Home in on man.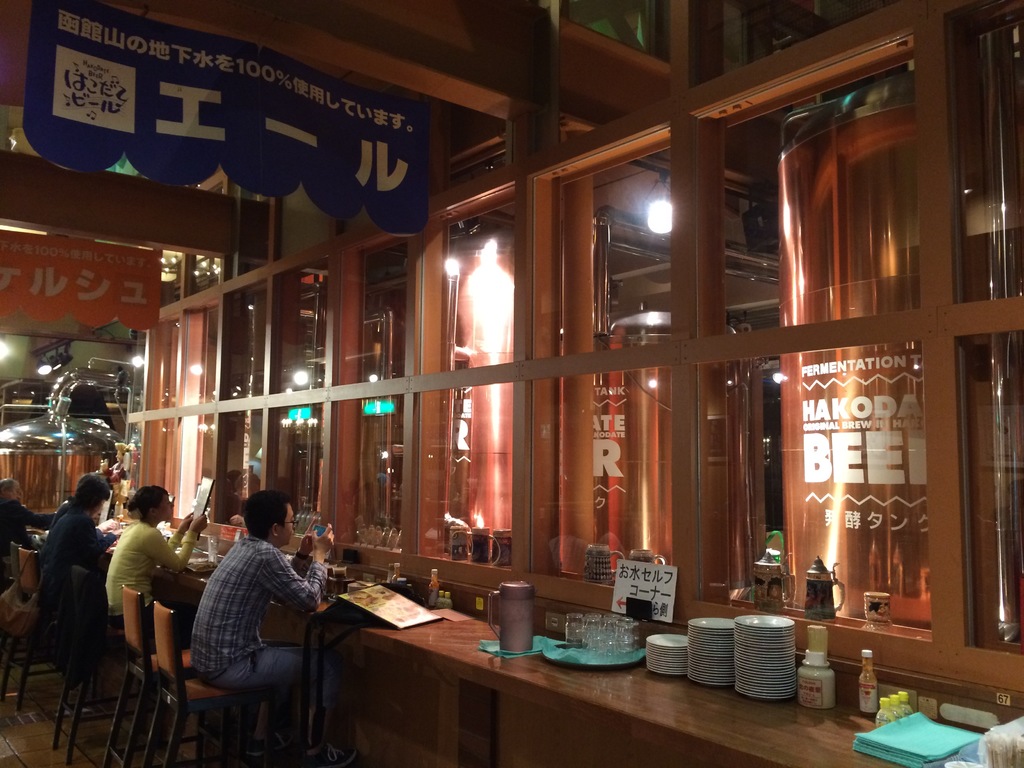
Homed in at [x1=45, y1=471, x2=119, y2=588].
